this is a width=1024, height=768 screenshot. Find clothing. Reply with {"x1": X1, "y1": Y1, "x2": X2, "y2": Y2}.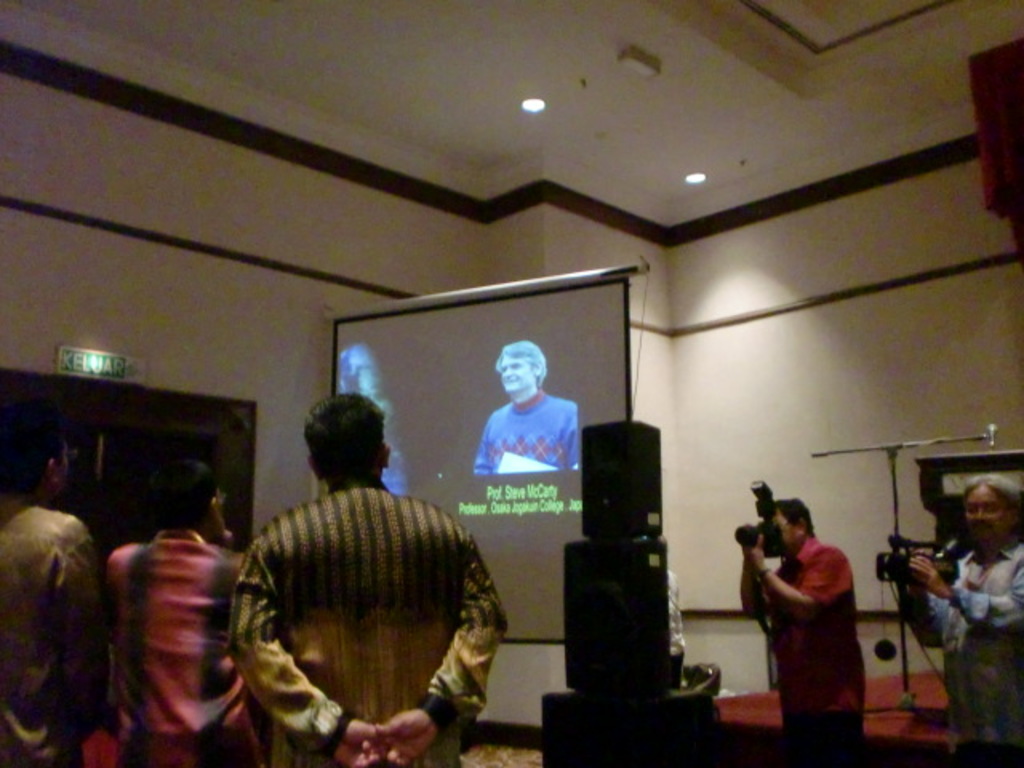
{"x1": 93, "y1": 528, "x2": 269, "y2": 766}.
